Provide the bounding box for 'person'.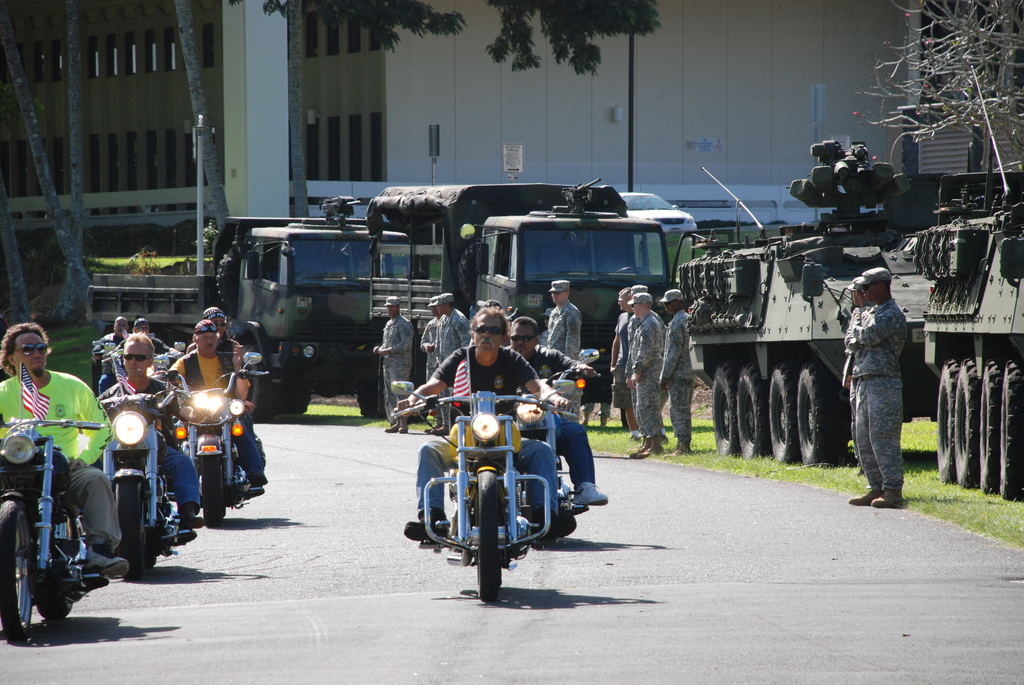
rect(89, 316, 130, 400).
